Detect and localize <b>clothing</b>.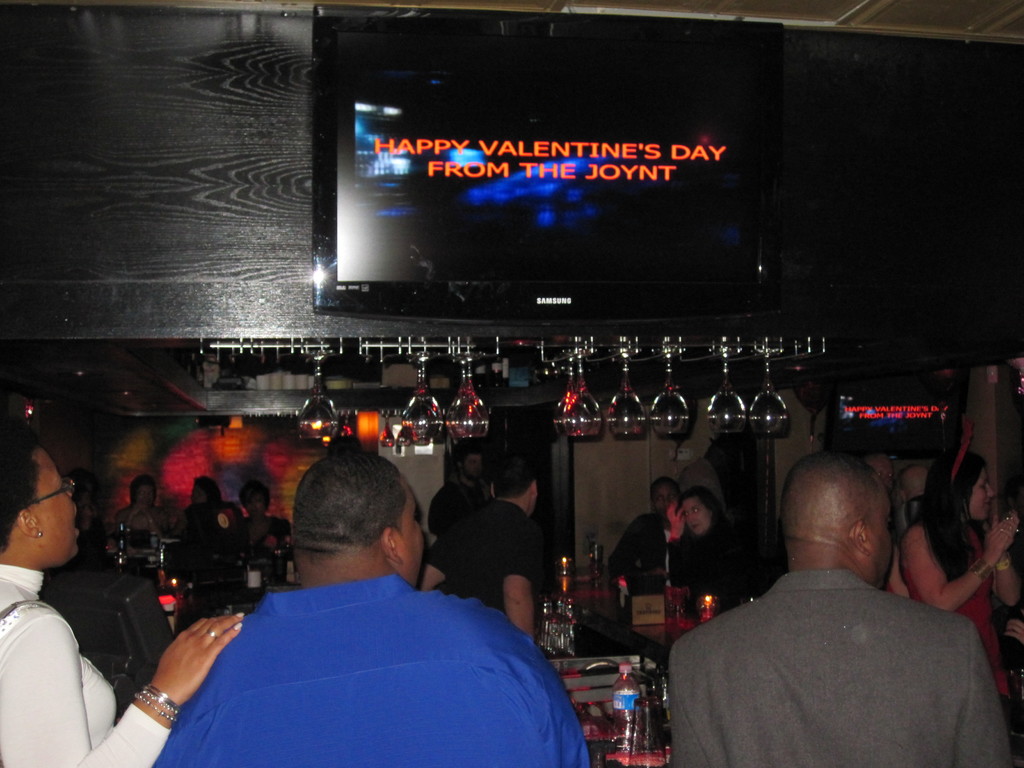
Localized at detection(241, 511, 296, 559).
